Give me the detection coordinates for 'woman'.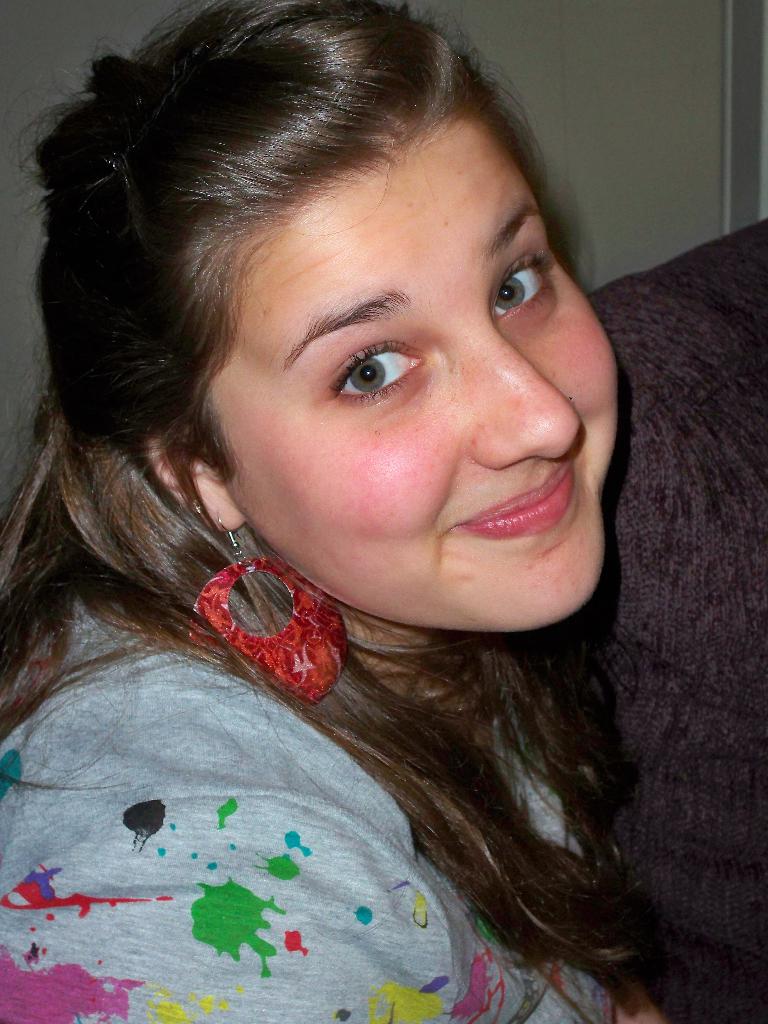
(0, 0, 714, 993).
